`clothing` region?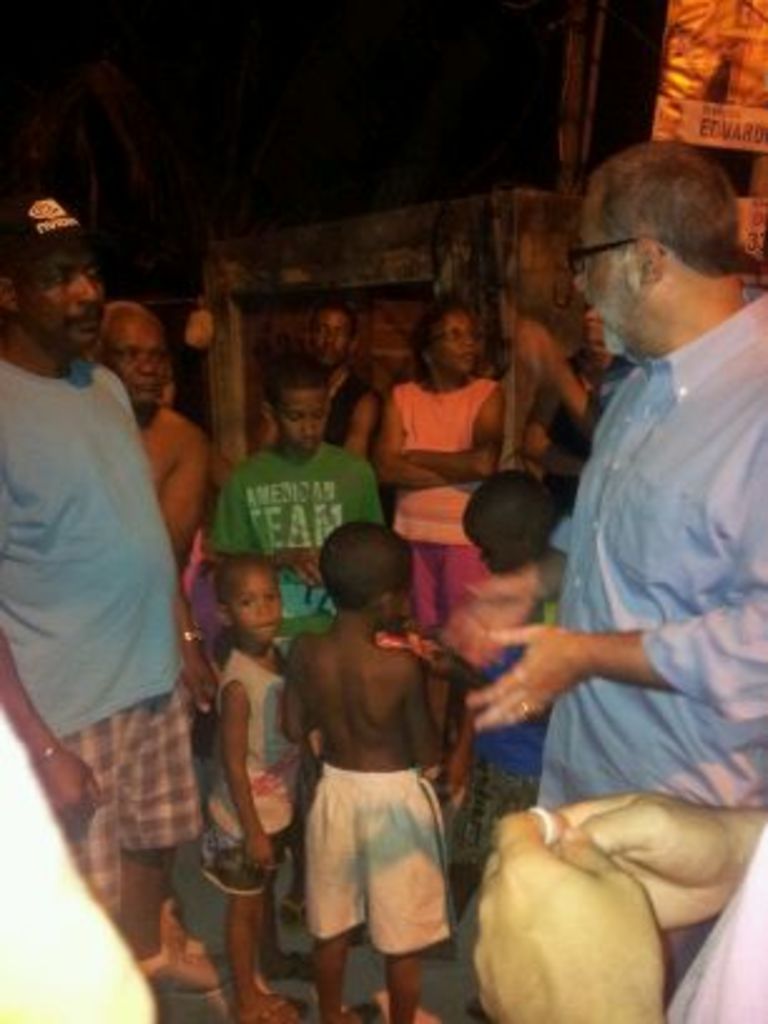
670 823 765 1021
